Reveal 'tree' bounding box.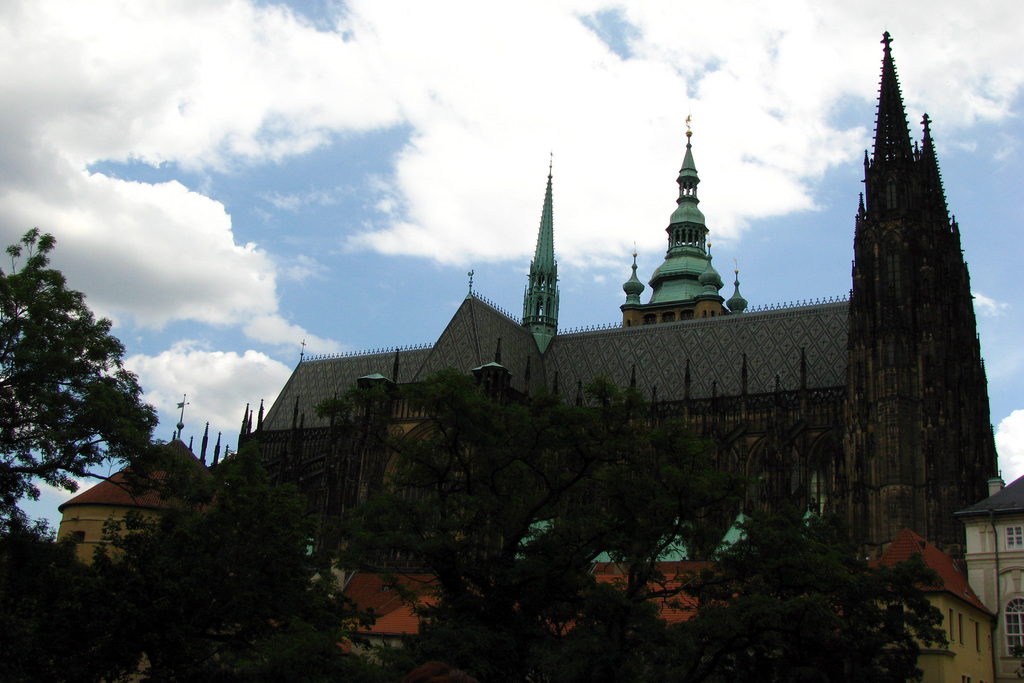
Revealed: 676/505/948/682.
